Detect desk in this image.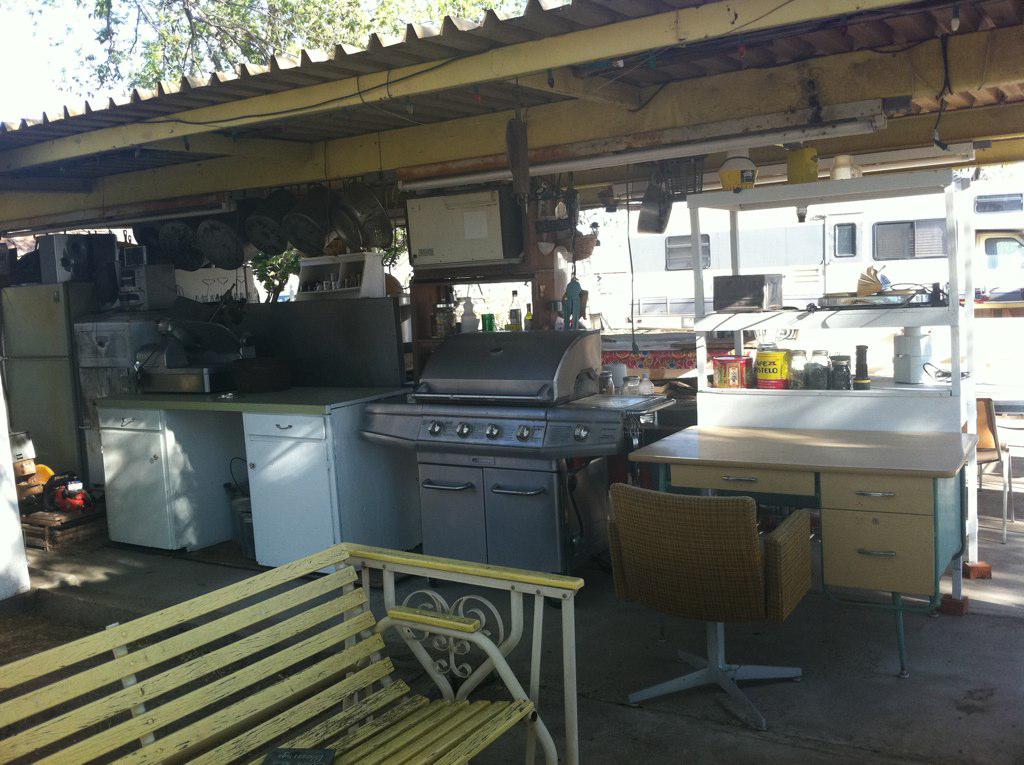
Detection: crop(674, 386, 979, 650).
